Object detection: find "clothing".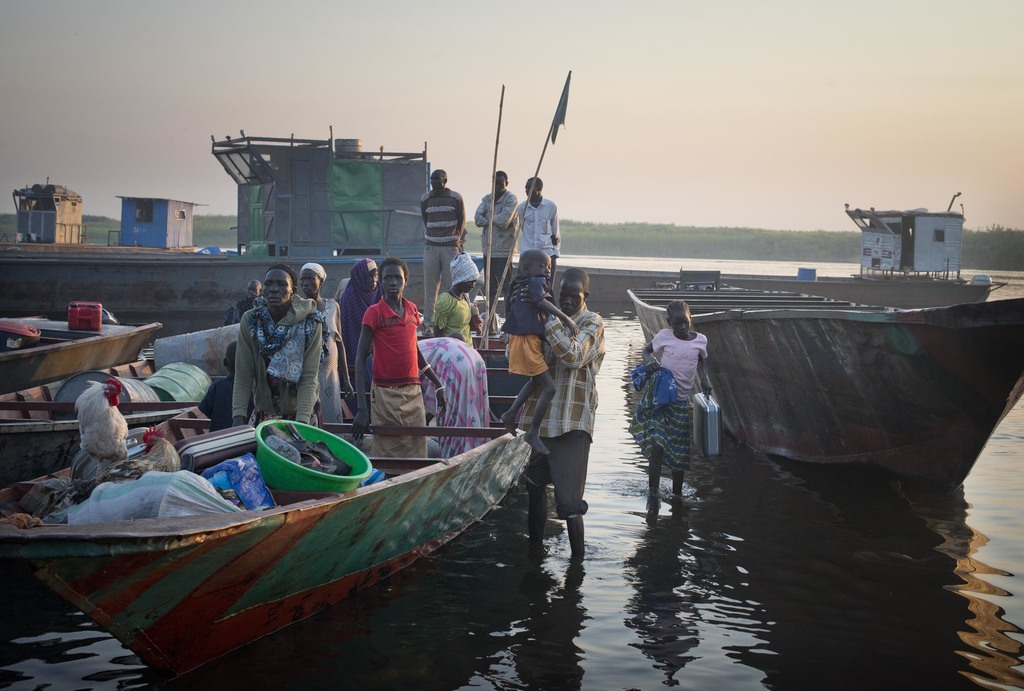
(x1=520, y1=197, x2=562, y2=286).
